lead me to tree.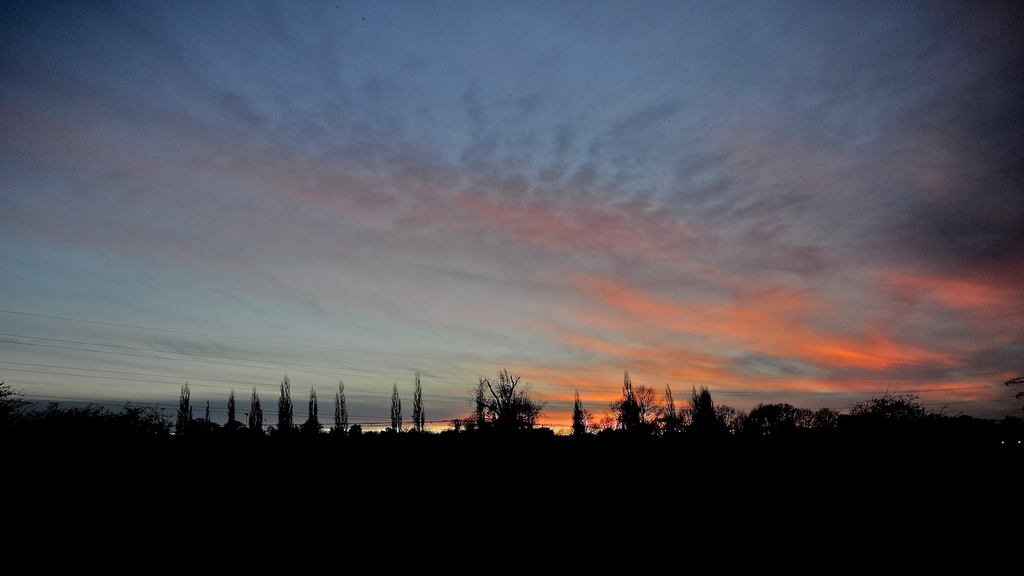
Lead to rect(229, 387, 237, 429).
